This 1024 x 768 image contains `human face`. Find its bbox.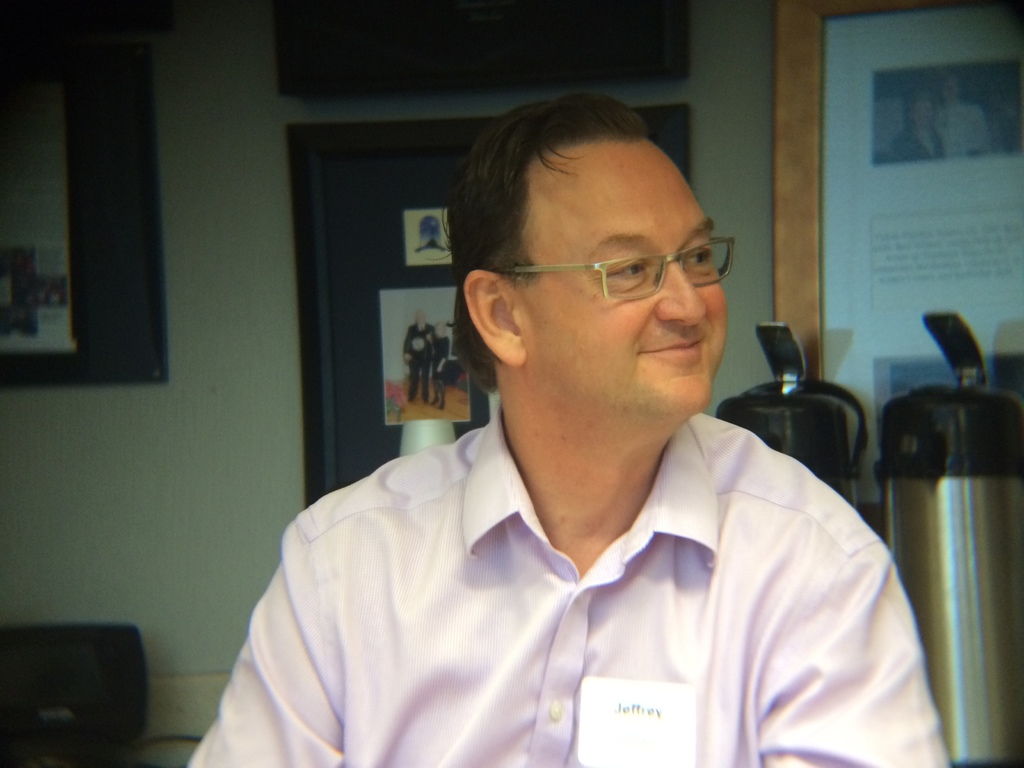
left=520, top=148, right=735, bottom=426.
